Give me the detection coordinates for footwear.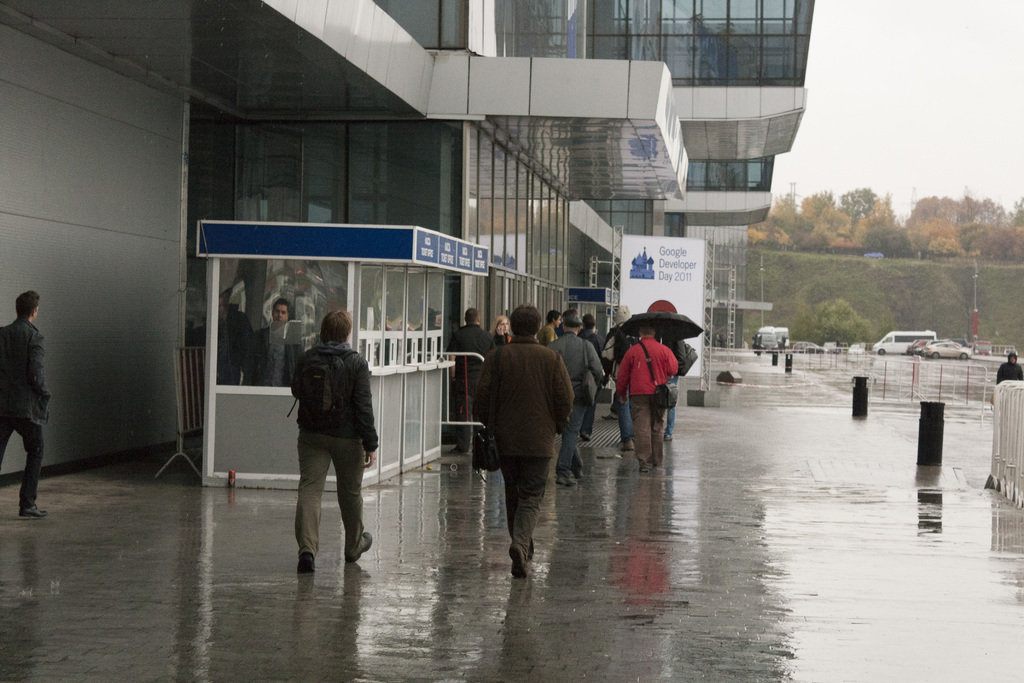
locate(560, 471, 577, 488).
